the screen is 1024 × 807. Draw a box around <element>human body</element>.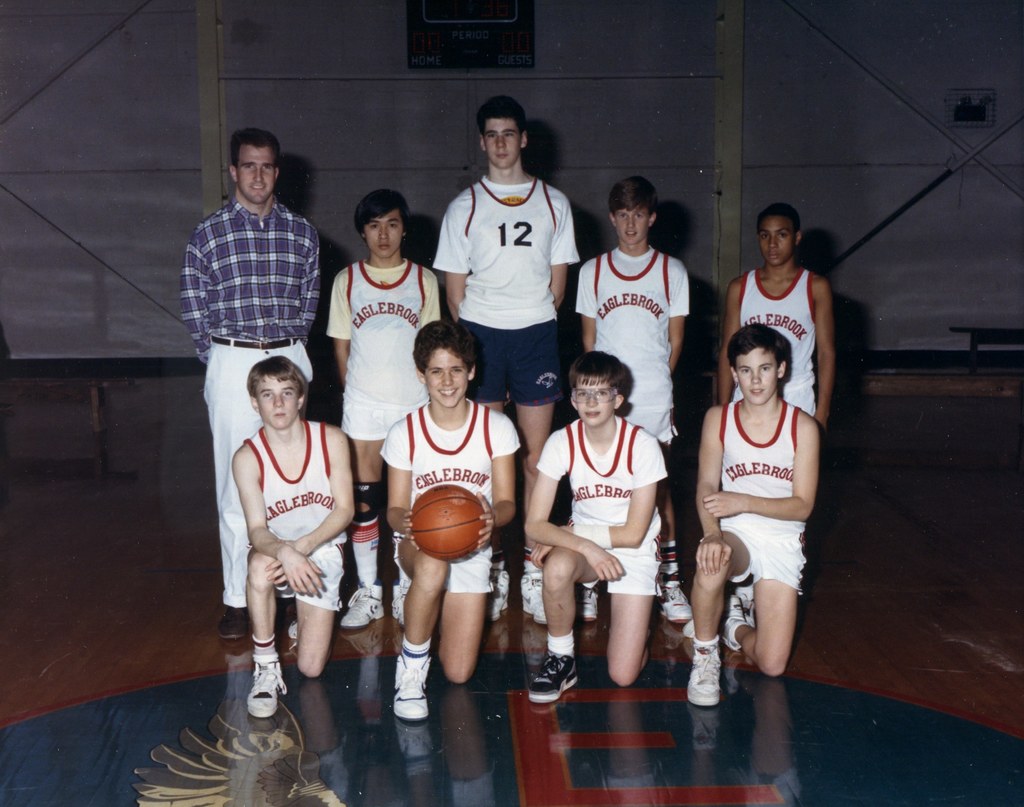
711:208:843:453.
